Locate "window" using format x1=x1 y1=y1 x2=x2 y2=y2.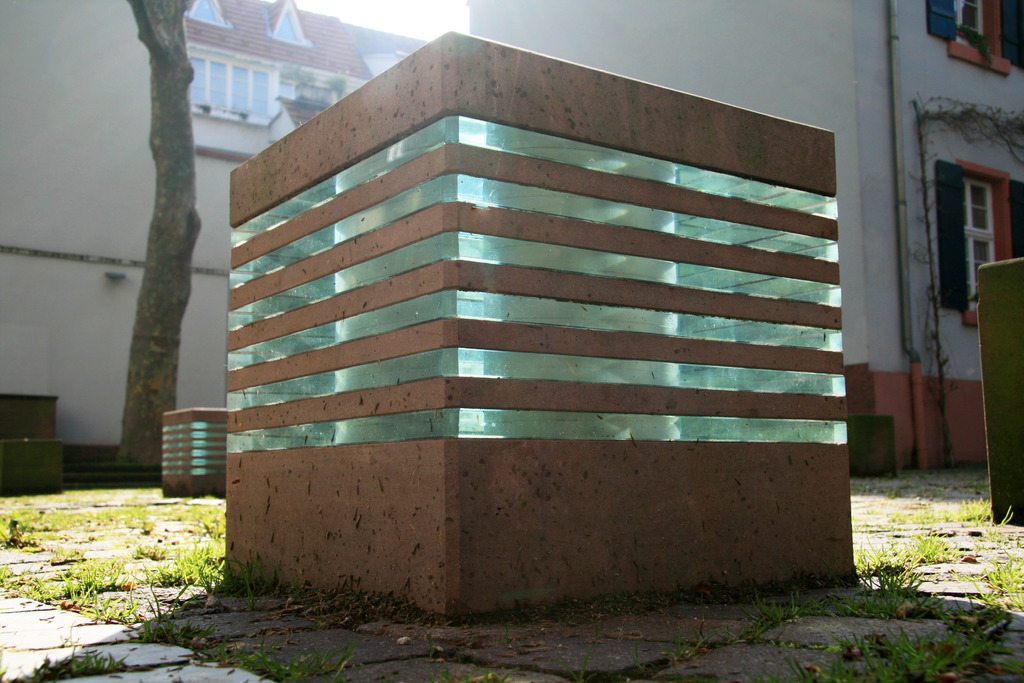
x1=936 y1=127 x2=1009 y2=317.
